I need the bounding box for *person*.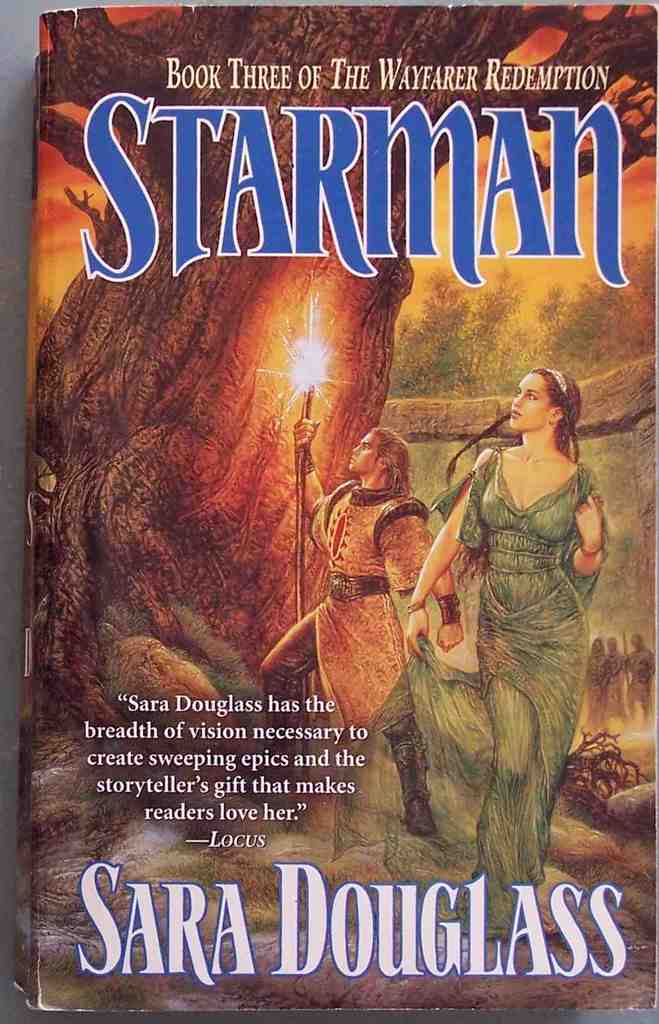
Here it is: l=409, t=349, r=608, b=906.
